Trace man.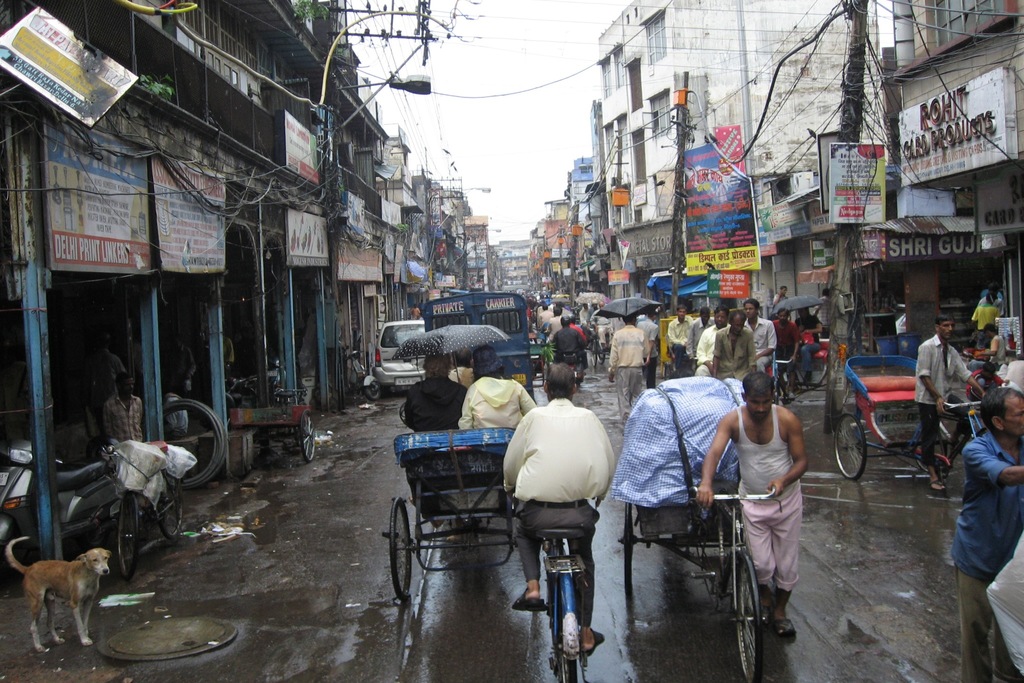
Traced to rect(104, 372, 154, 448).
